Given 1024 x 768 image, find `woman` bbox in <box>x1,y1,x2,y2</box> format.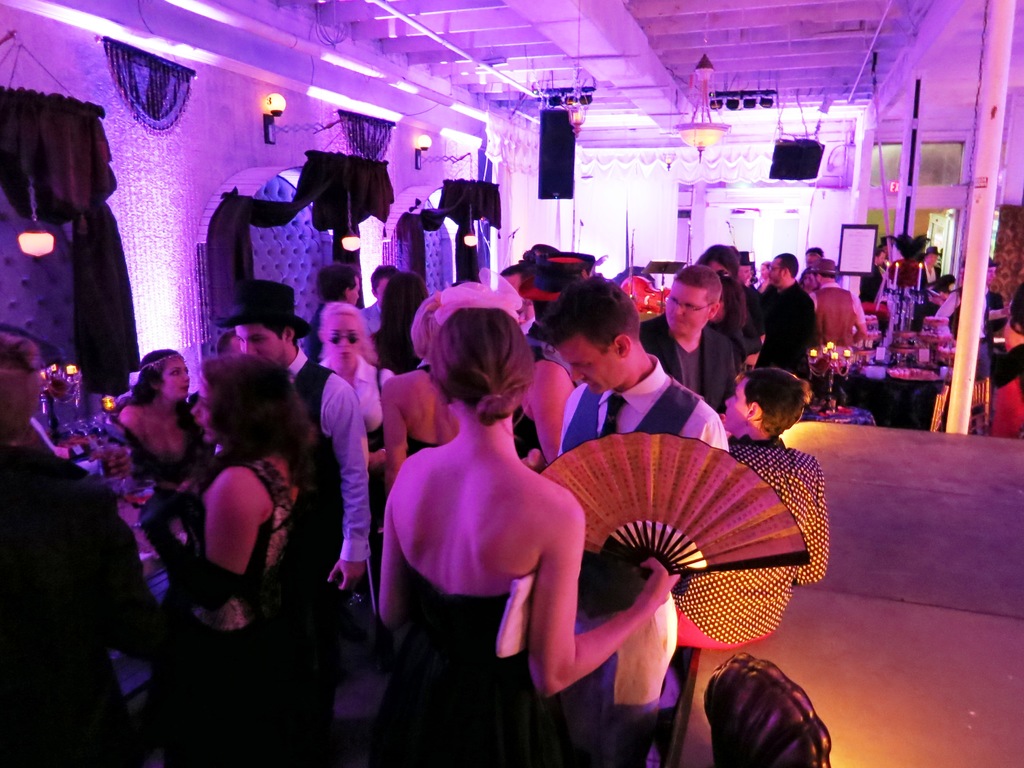
<box>311,301,401,483</box>.
